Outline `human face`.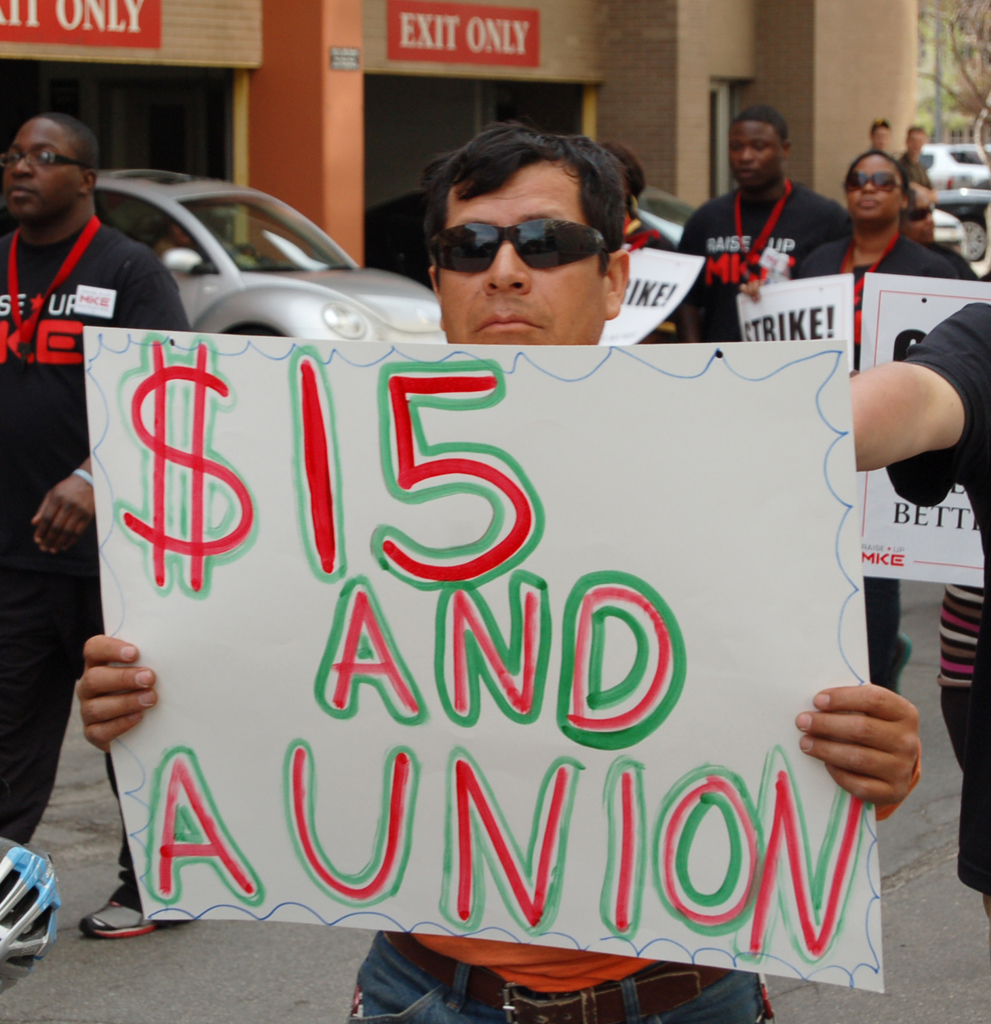
Outline: box=[841, 157, 901, 222].
